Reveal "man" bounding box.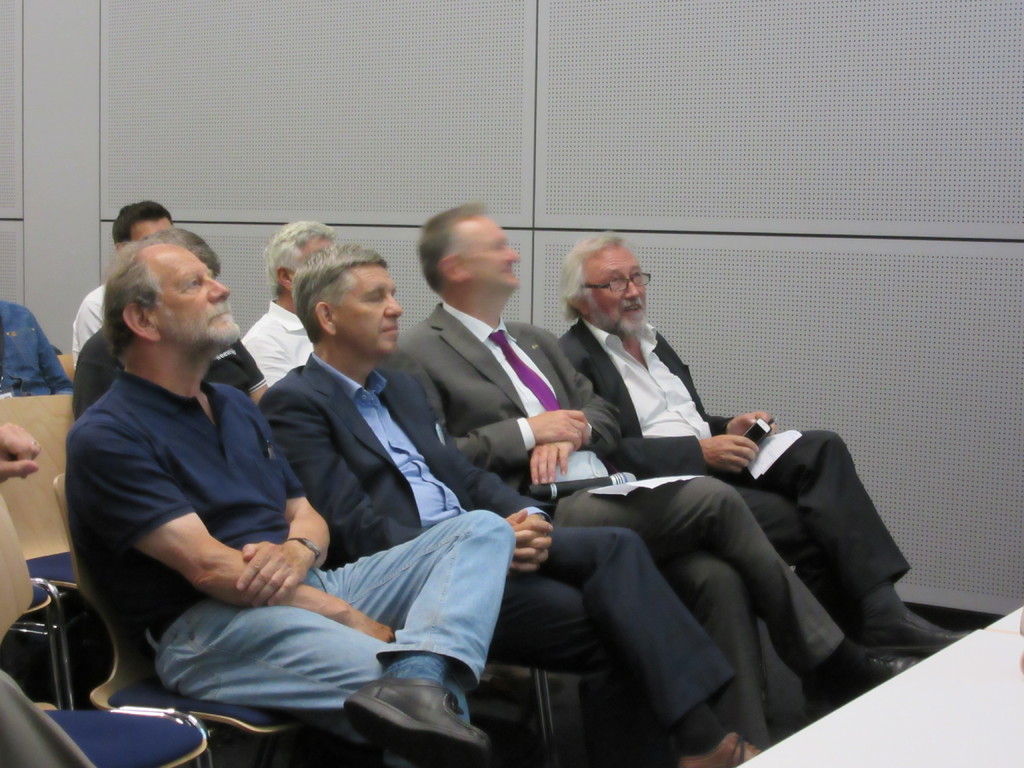
Revealed: crop(260, 241, 763, 767).
